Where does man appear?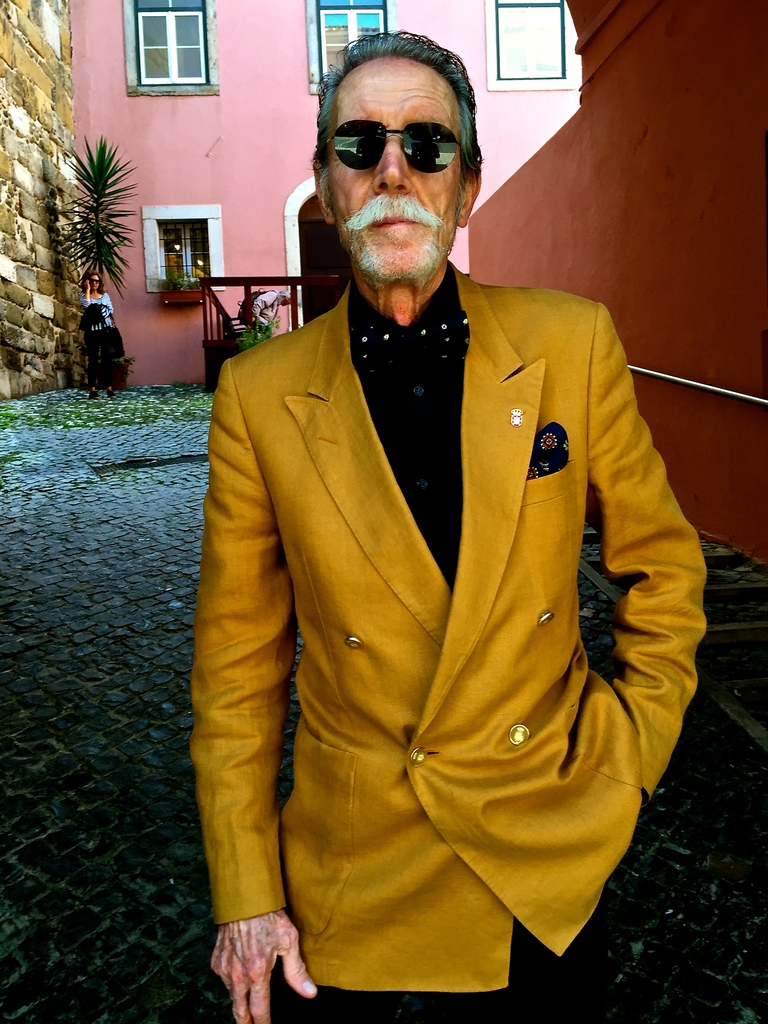
Appears at <box>205,22,707,1023</box>.
